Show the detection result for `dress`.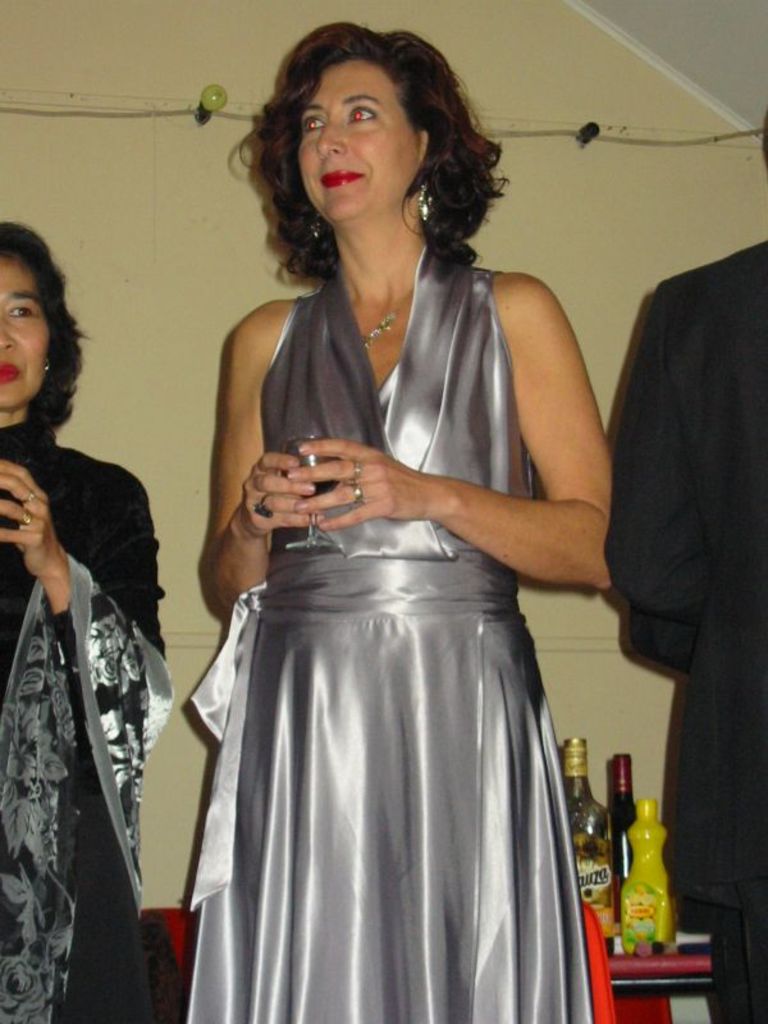
bbox(180, 241, 588, 1023).
